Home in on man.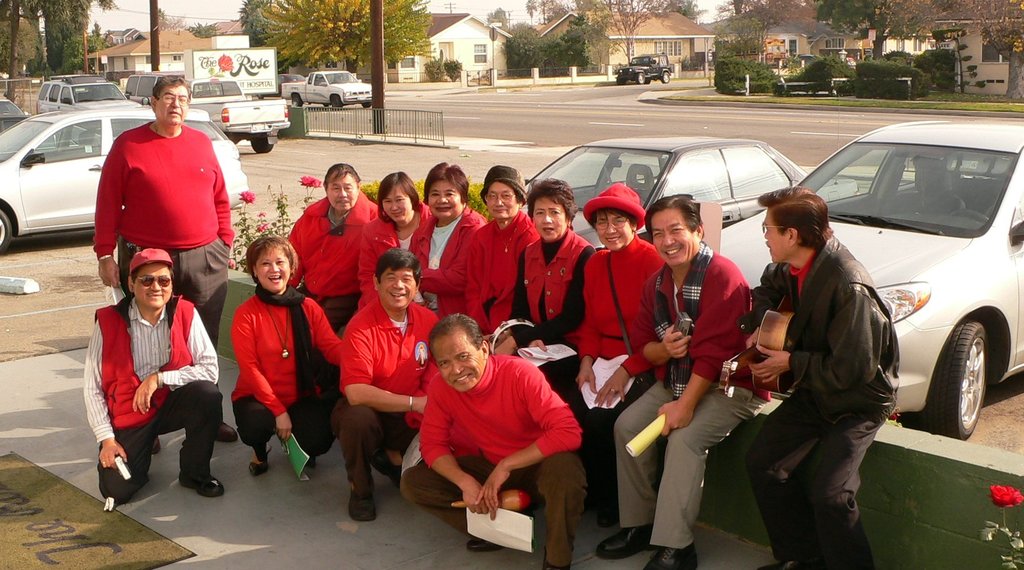
Homed in at Rect(598, 198, 771, 569).
